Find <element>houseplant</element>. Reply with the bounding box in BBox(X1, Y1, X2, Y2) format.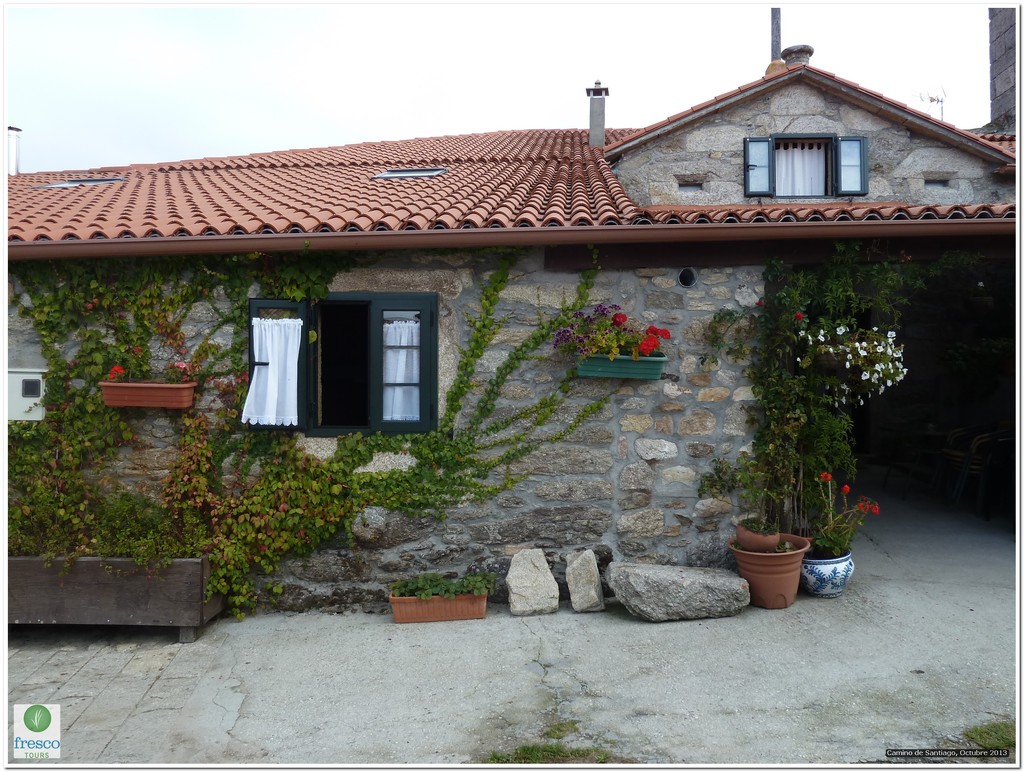
BBox(697, 242, 986, 611).
